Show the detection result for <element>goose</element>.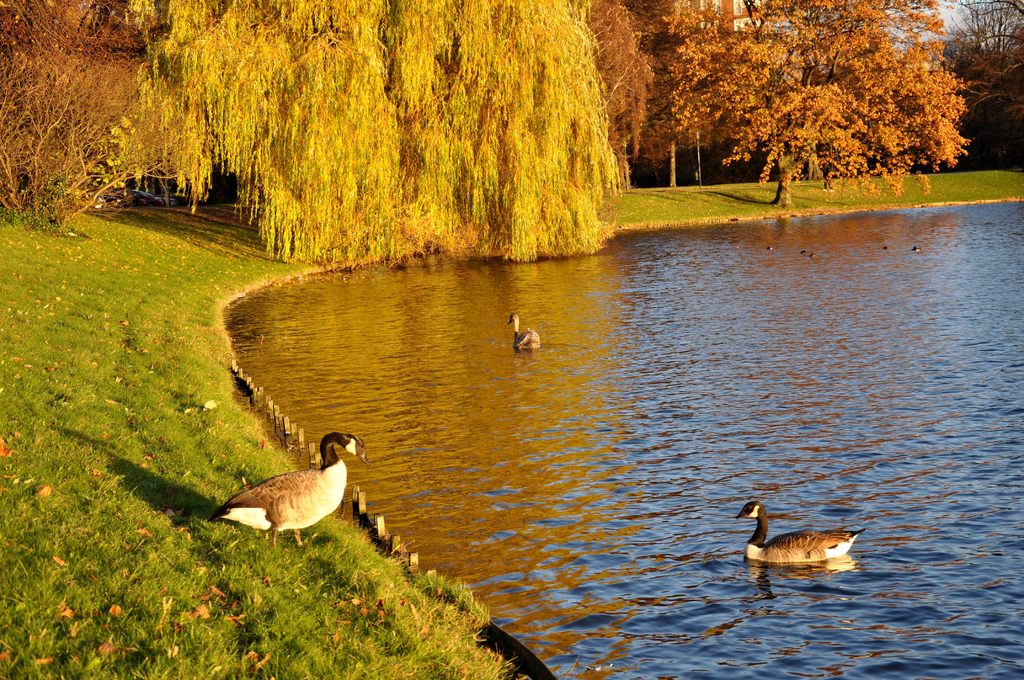
[504,312,540,352].
